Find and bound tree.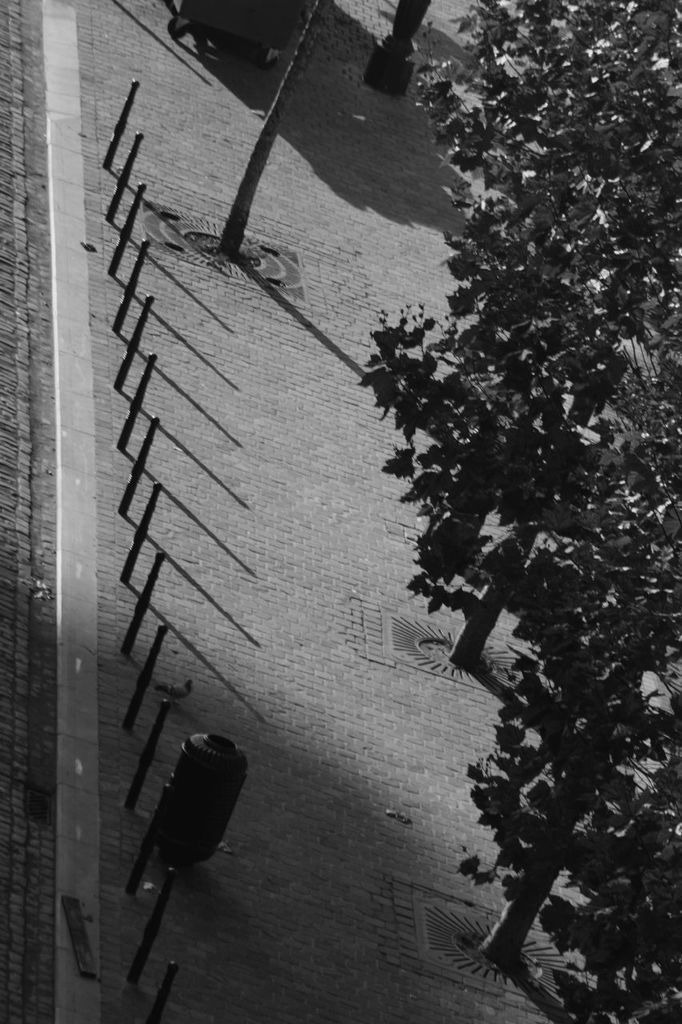
Bound: 257, 0, 673, 963.
